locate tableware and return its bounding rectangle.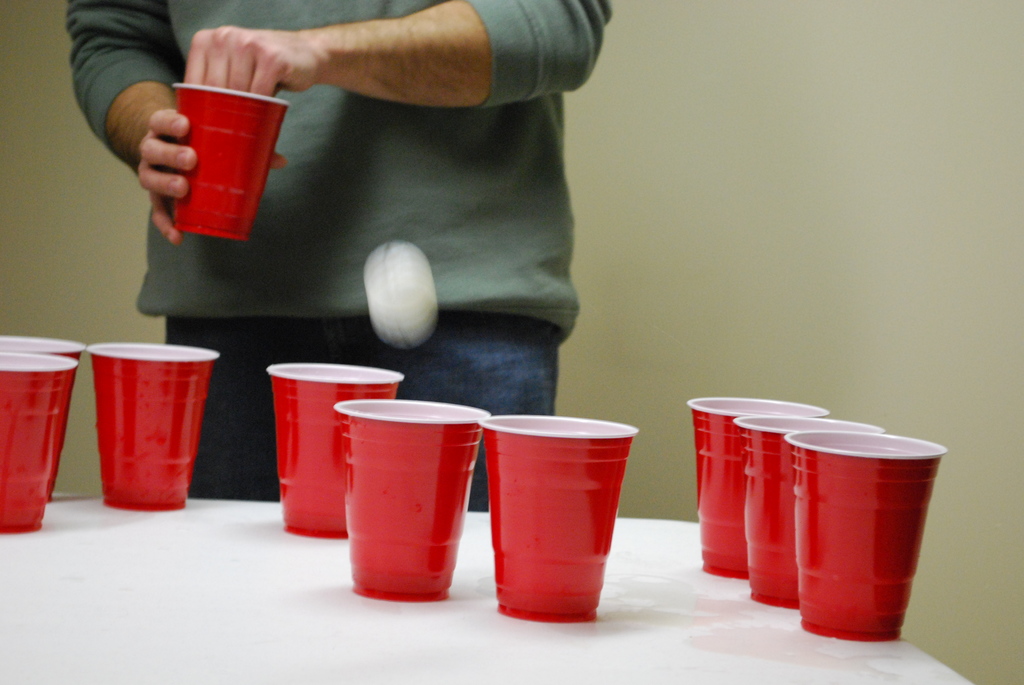
<bbox>480, 414, 637, 623</bbox>.
